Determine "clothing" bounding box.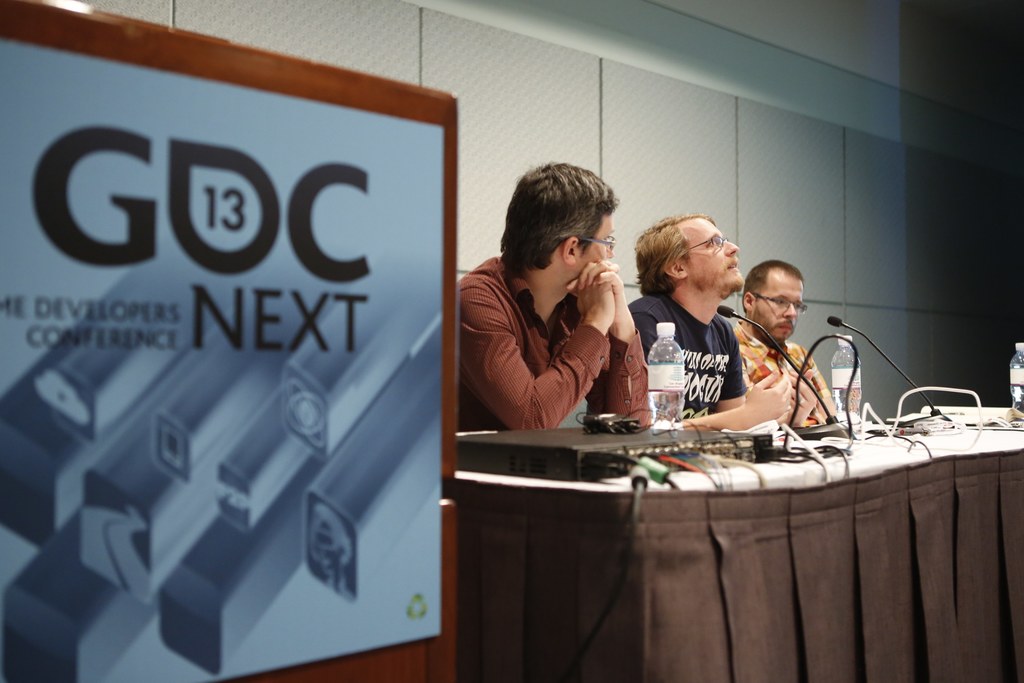
Determined: pyautogui.locateOnScreen(623, 278, 758, 416).
